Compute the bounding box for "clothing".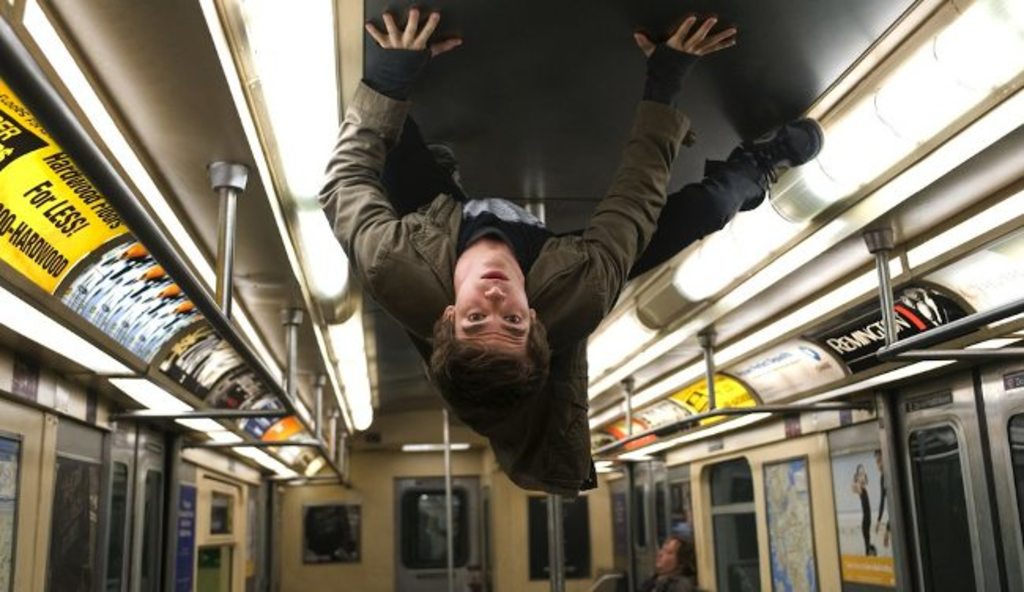
pyautogui.locateOnScreen(315, 98, 693, 499).
